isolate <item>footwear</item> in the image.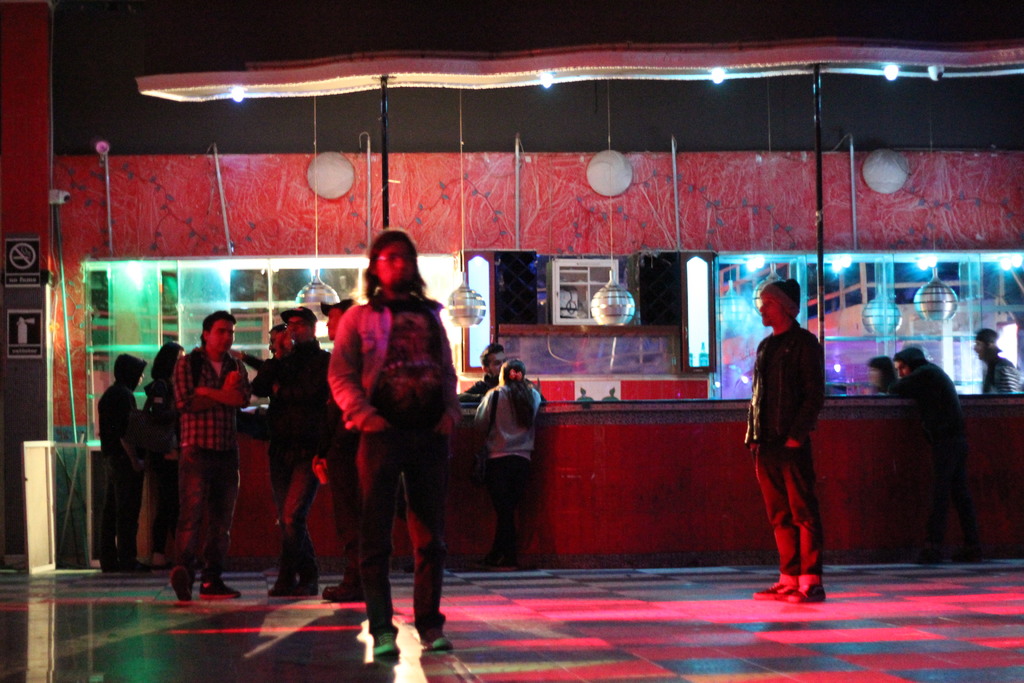
Isolated region: (x1=268, y1=585, x2=292, y2=594).
